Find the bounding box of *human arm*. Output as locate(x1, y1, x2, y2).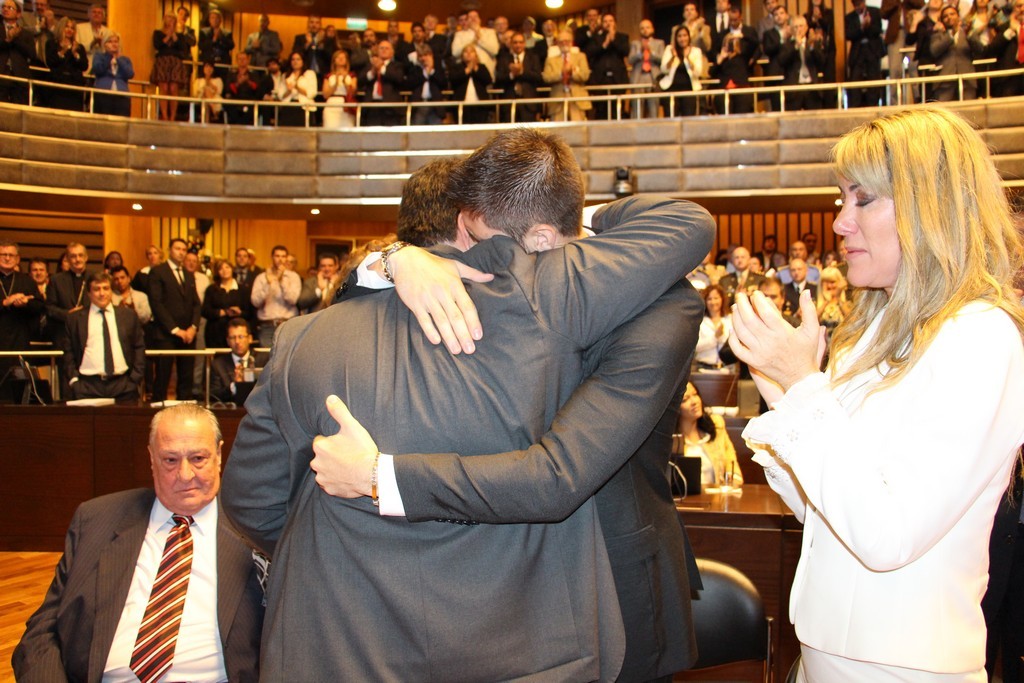
locate(129, 304, 150, 391).
